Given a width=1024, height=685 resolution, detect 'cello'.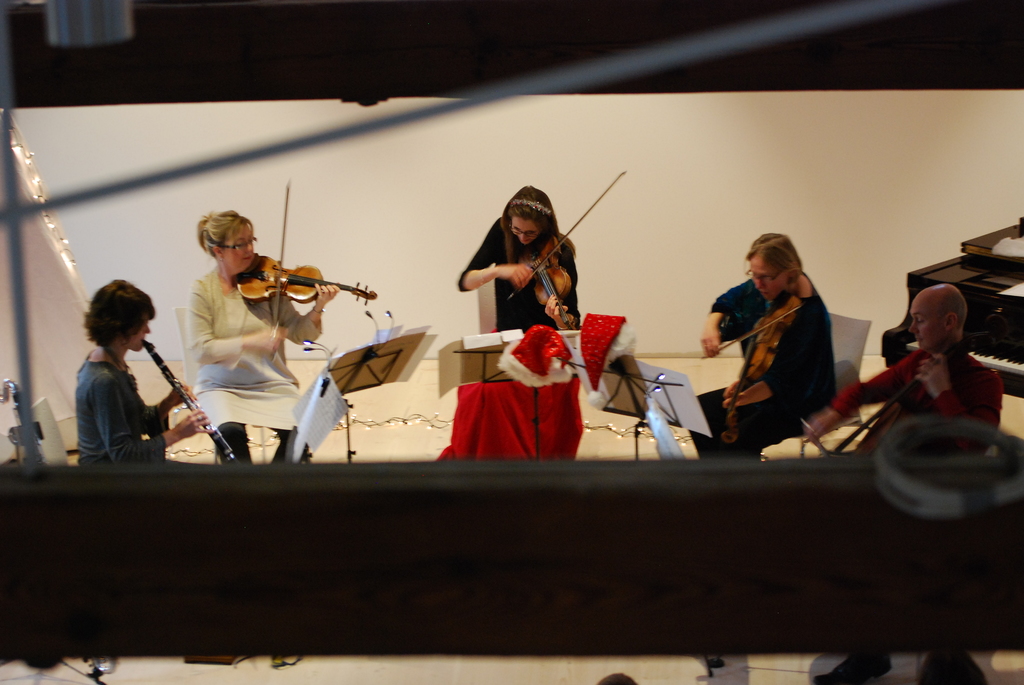
rect(806, 319, 991, 458).
